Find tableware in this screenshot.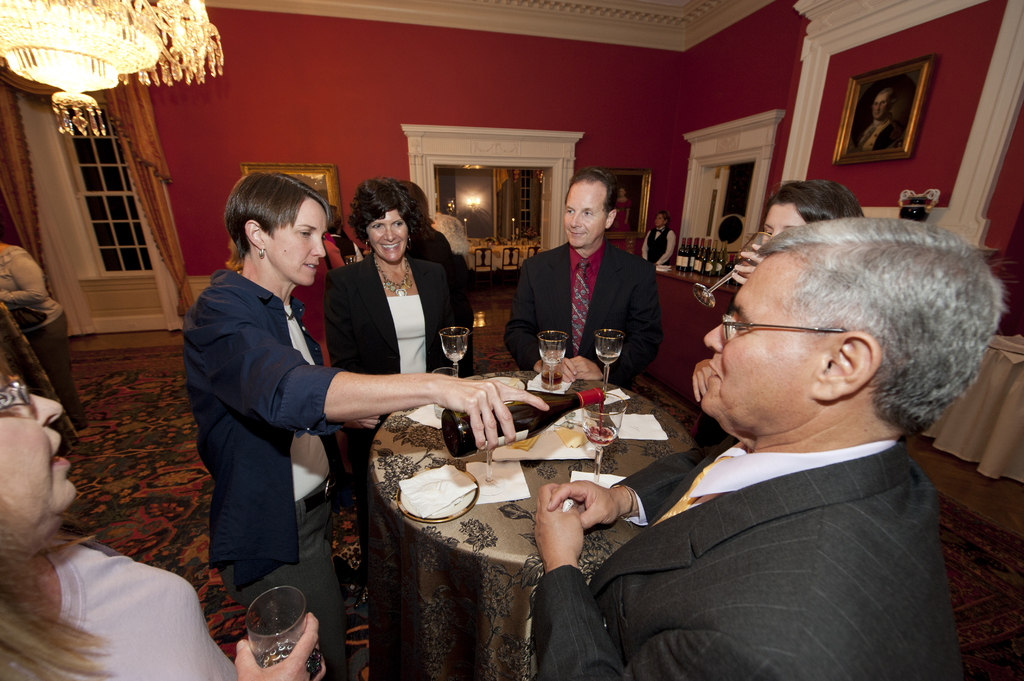
The bounding box for tableware is <region>436, 324, 472, 380</region>.
